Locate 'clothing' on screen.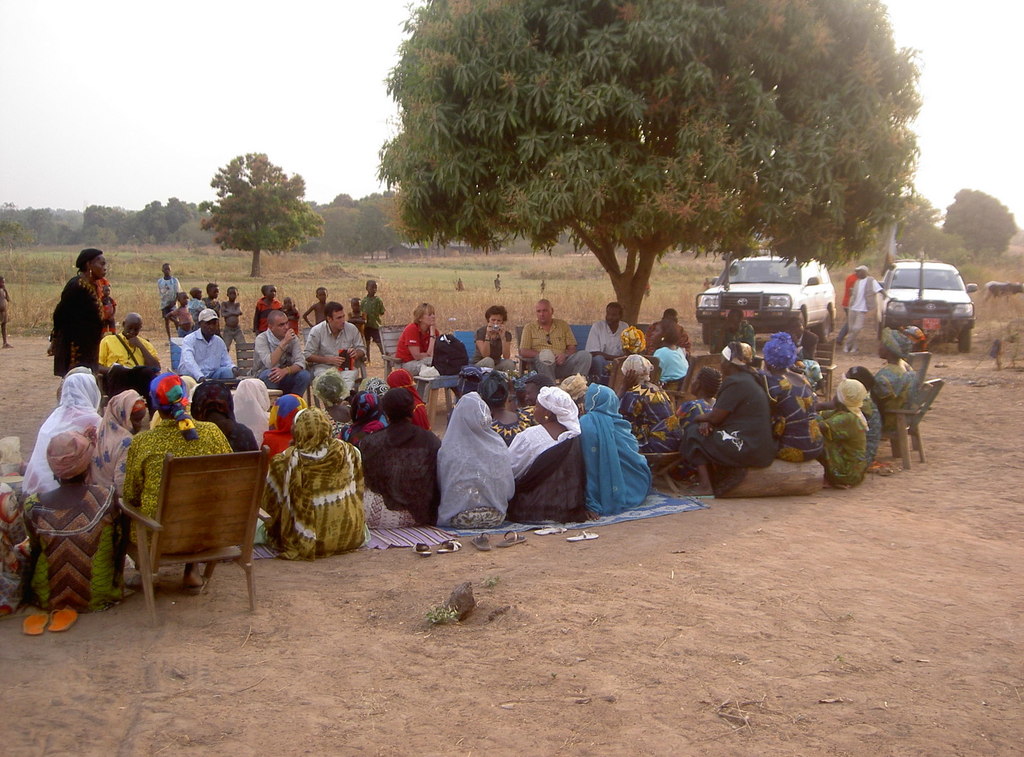
On screen at 473:324:518:371.
